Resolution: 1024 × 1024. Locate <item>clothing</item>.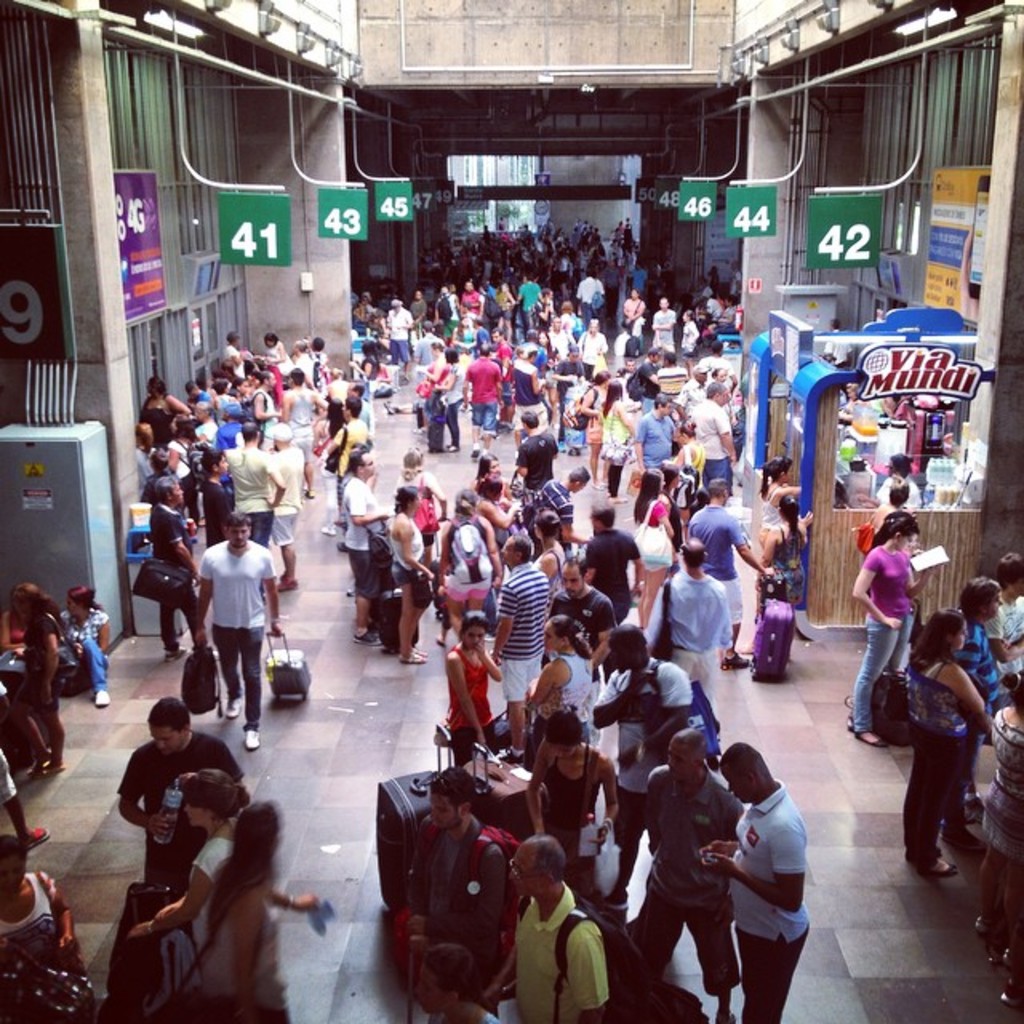
l=157, t=830, r=258, b=1022.
